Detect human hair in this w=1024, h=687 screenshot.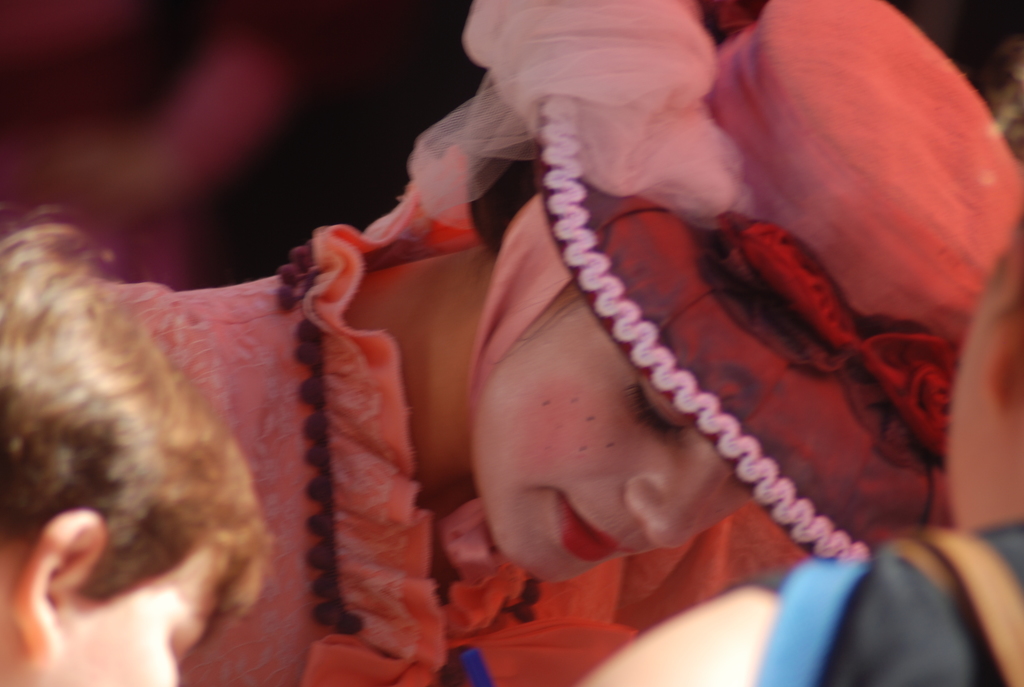
Detection: detection(0, 212, 268, 637).
